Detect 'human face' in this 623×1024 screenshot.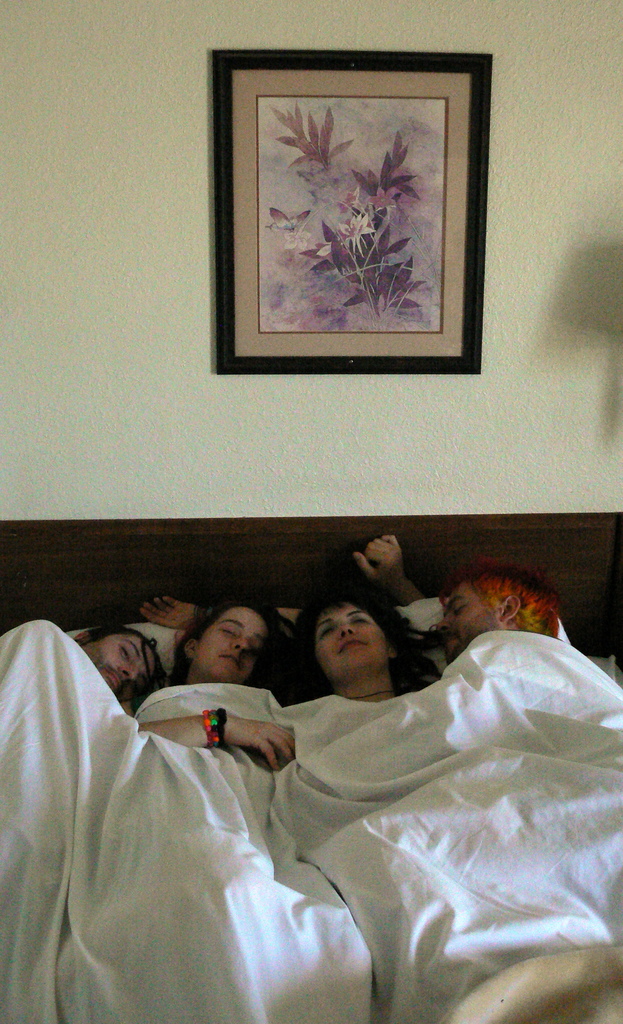
Detection: {"left": 452, "top": 591, "right": 498, "bottom": 627}.
